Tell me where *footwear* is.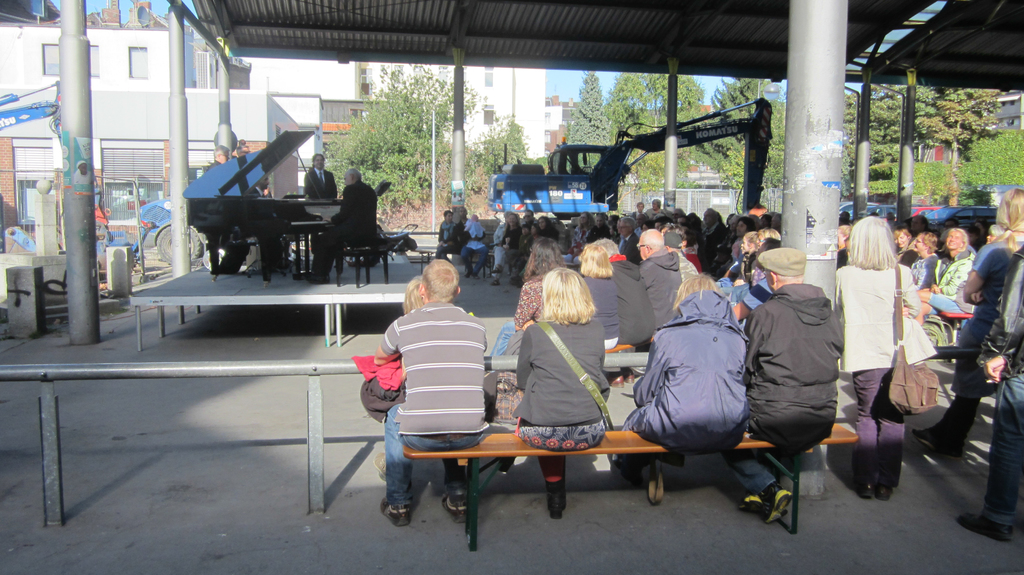
*footwear* is at (953,513,1011,539).
